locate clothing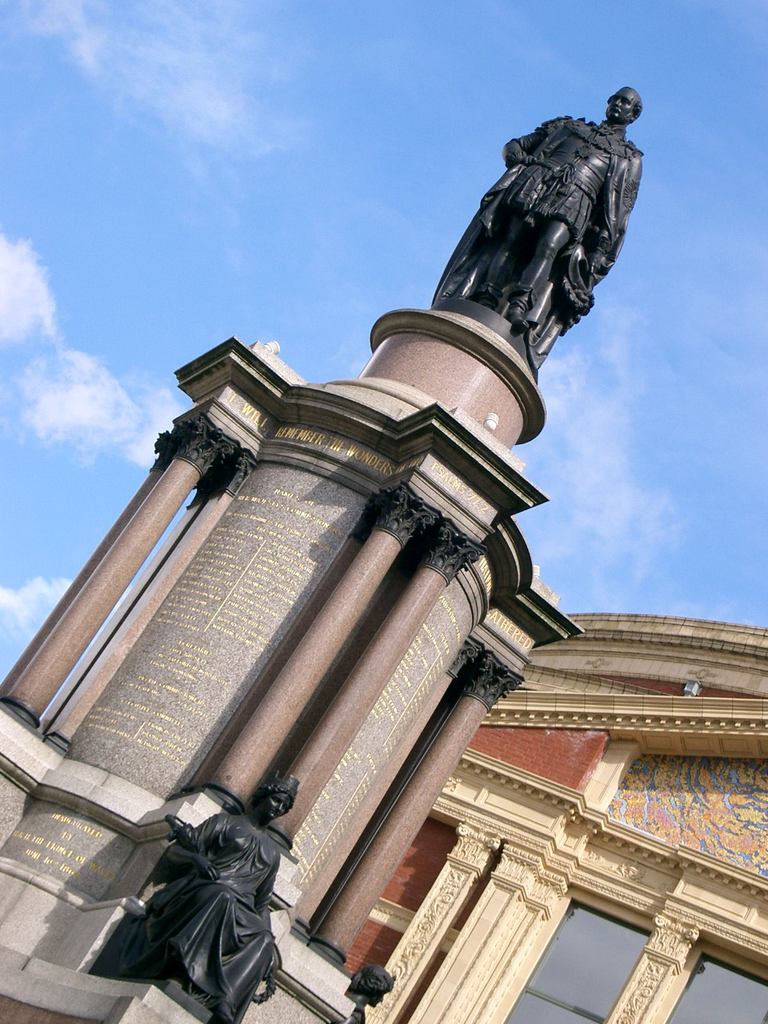
<bbox>101, 785, 304, 1014</bbox>
